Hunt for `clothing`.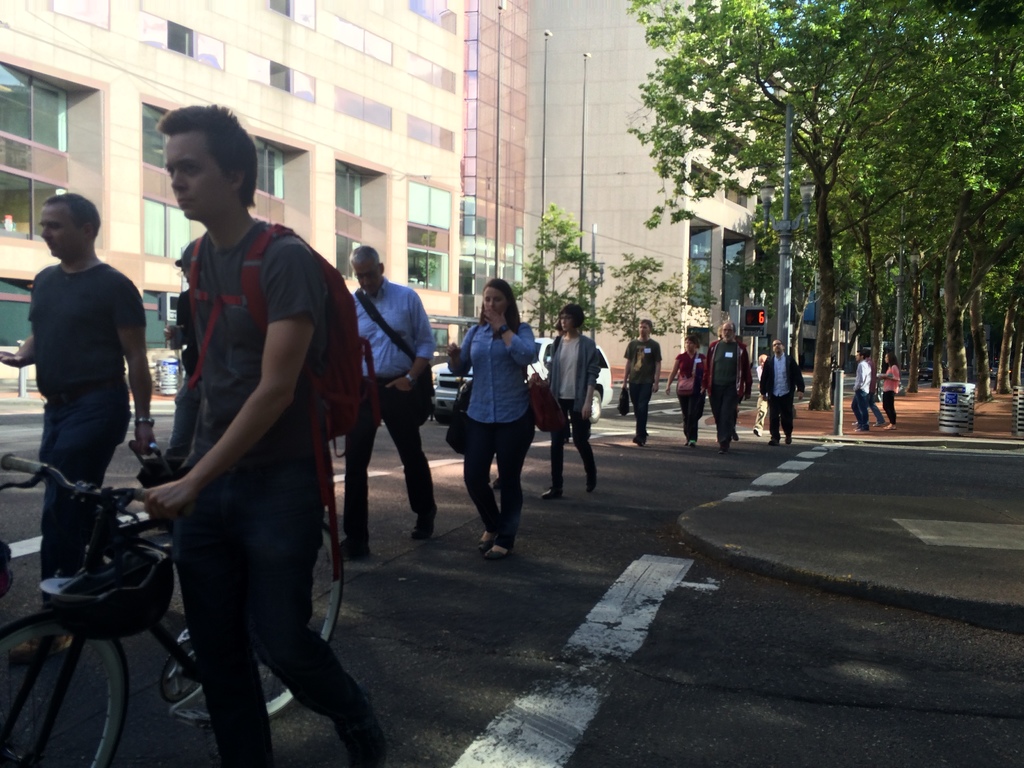
Hunted down at <bbox>868, 397, 886, 423</bbox>.
